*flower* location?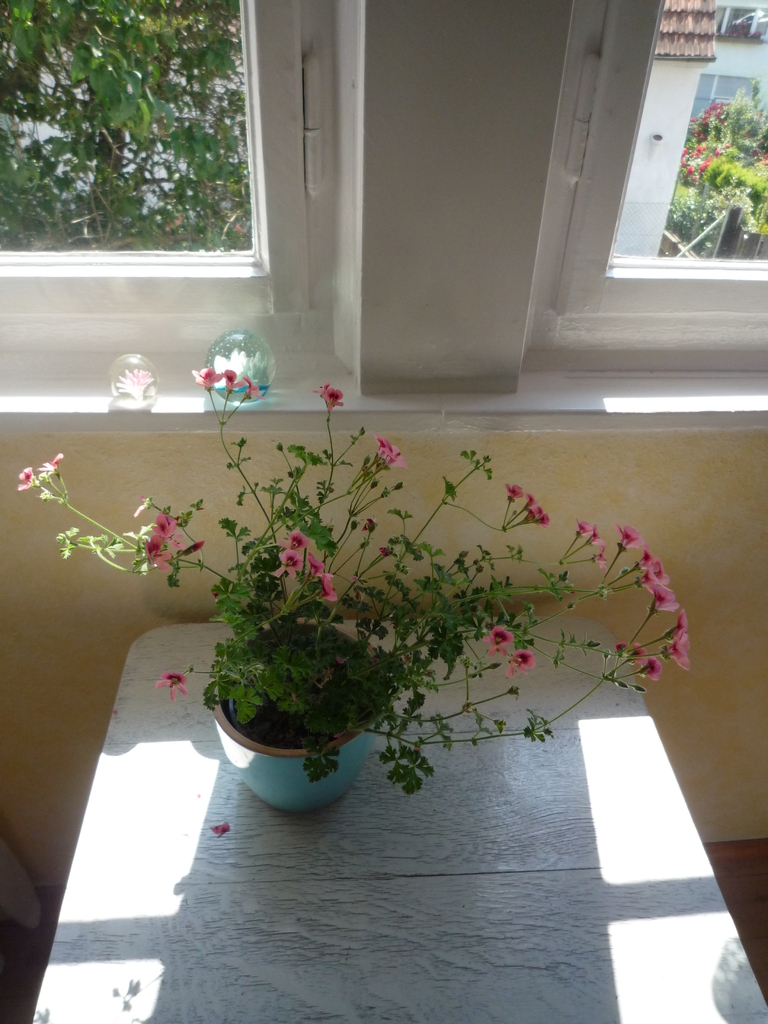
<box>502,653,539,683</box>
